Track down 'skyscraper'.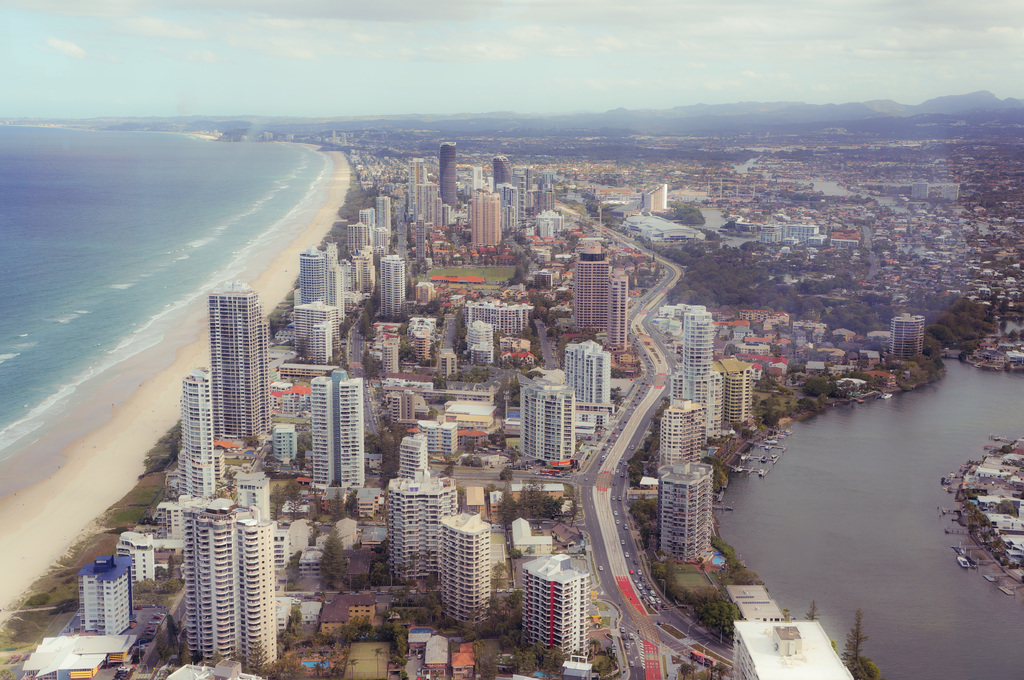
Tracked to (left=558, top=343, right=613, bottom=403).
